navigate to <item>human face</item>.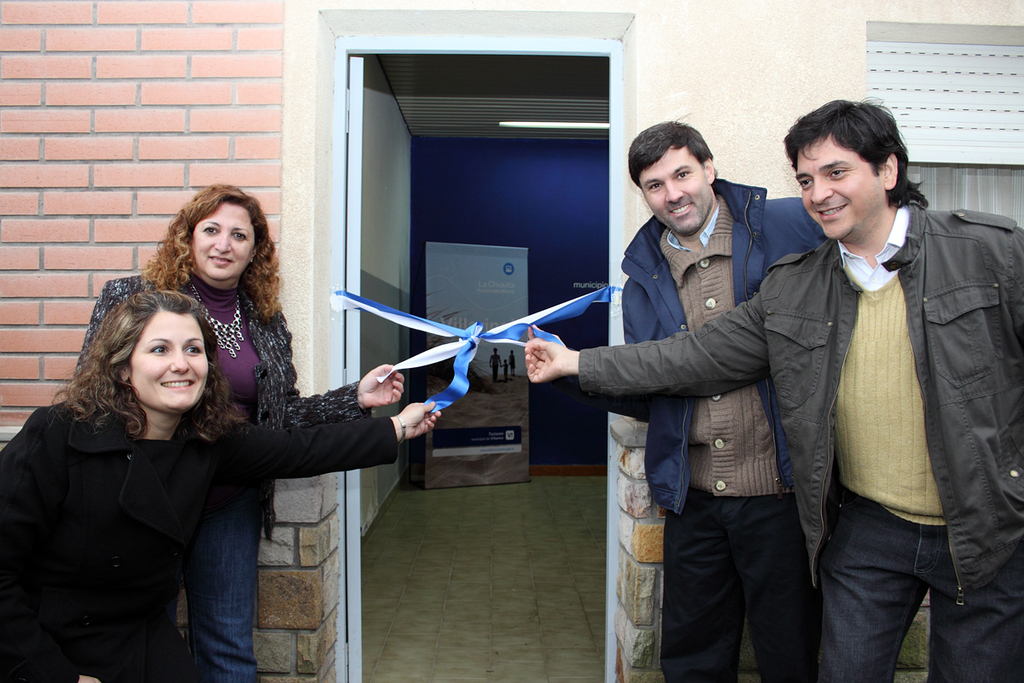
Navigation target: pyautogui.locateOnScreen(129, 307, 211, 419).
